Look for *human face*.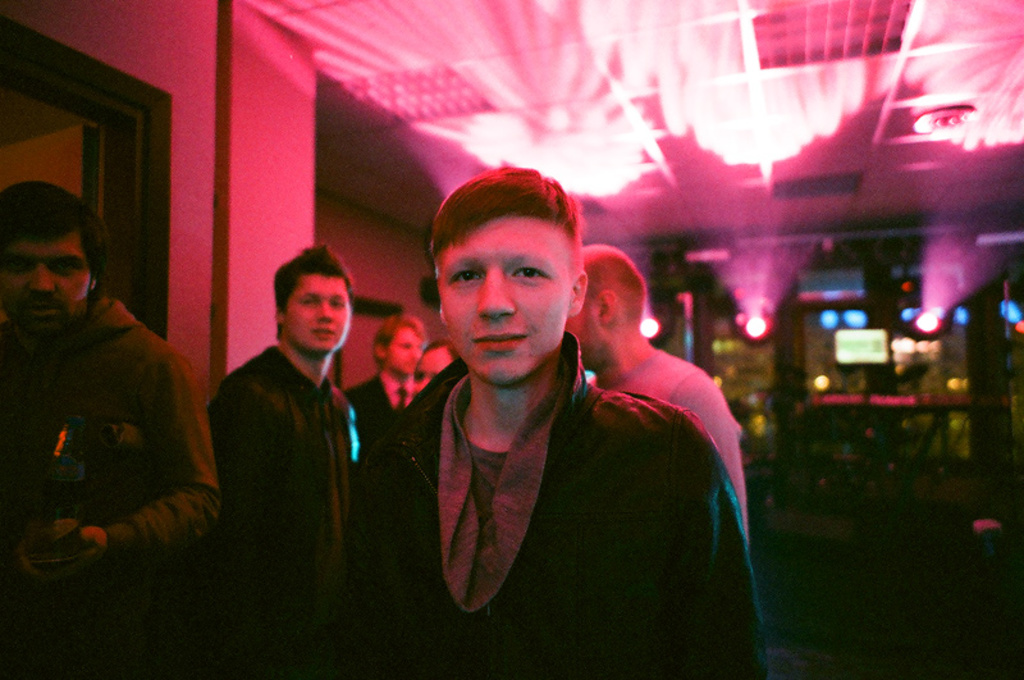
Found: rect(381, 323, 429, 376).
